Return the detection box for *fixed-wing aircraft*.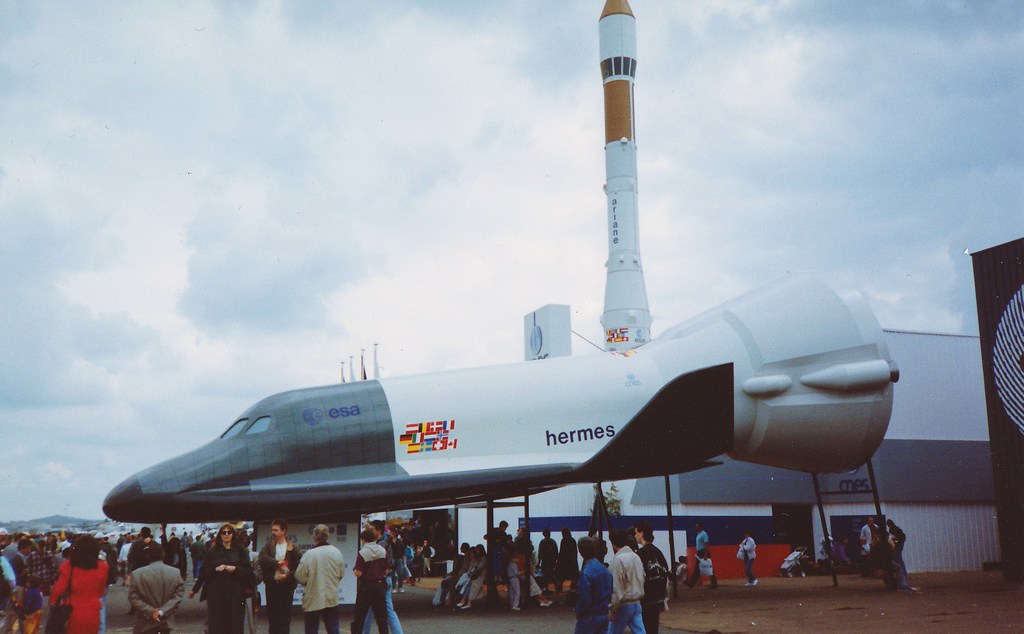
<bbox>101, 267, 900, 527</bbox>.
